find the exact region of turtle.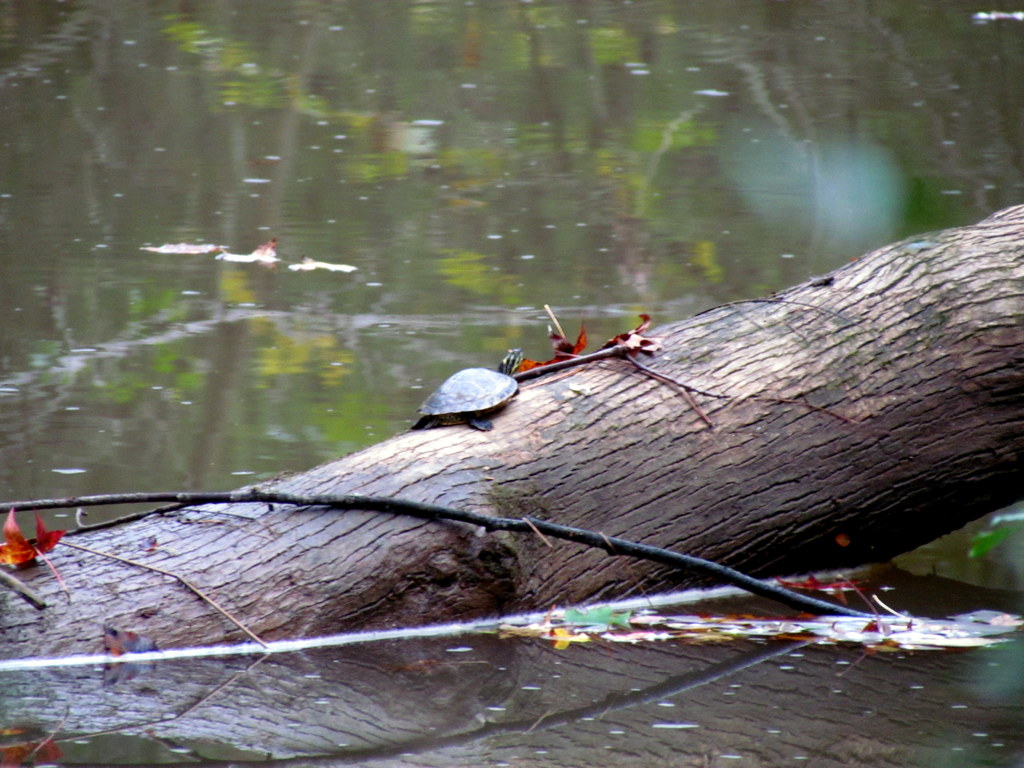
Exact region: locate(408, 346, 525, 431).
